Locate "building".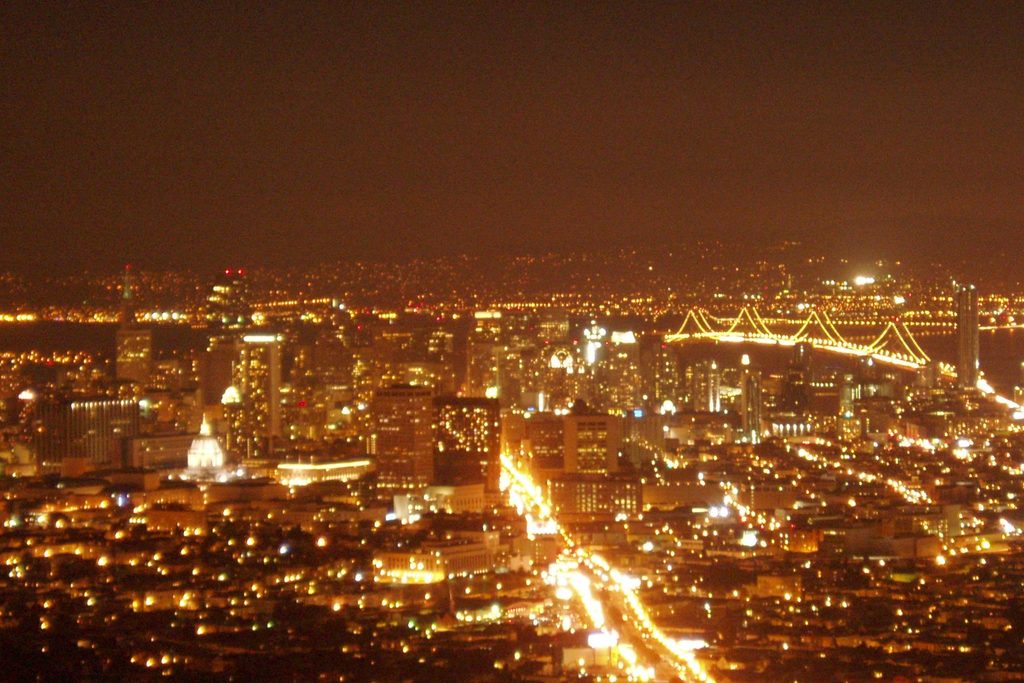
Bounding box: locate(547, 476, 636, 518).
